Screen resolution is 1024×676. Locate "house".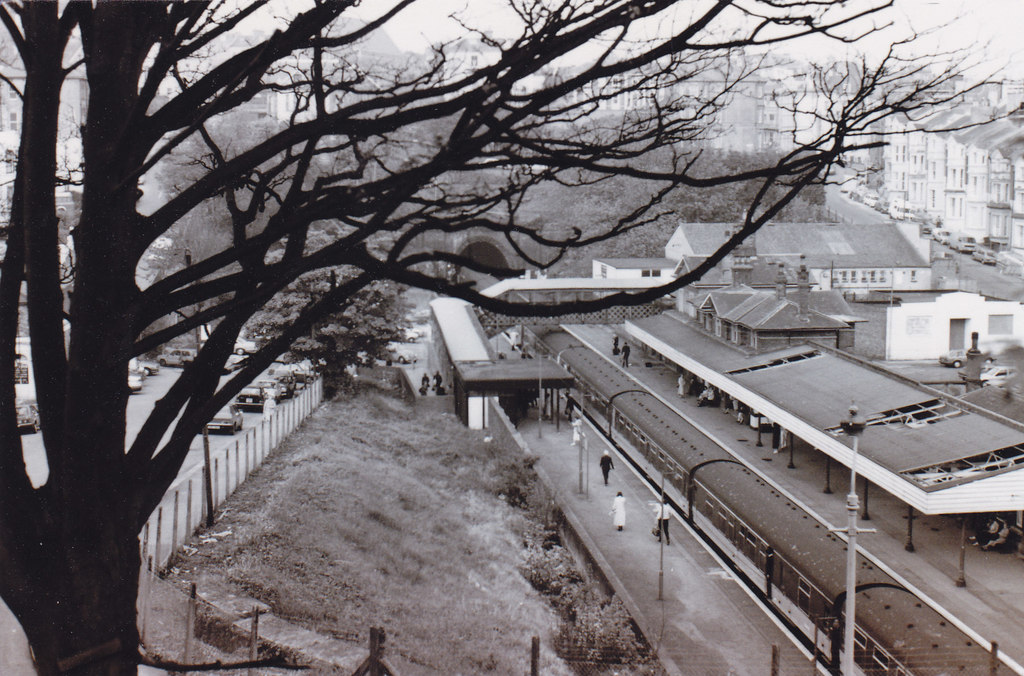
locate(729, 335, 1020, 552).
